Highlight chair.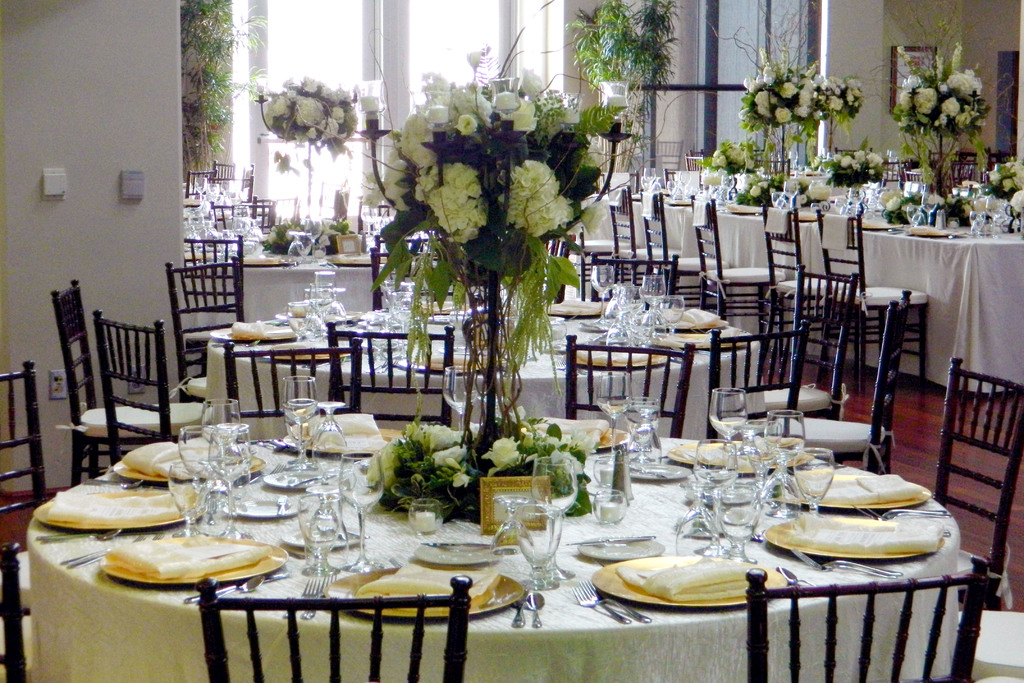
Highlighted region: 45 276 214 483.
